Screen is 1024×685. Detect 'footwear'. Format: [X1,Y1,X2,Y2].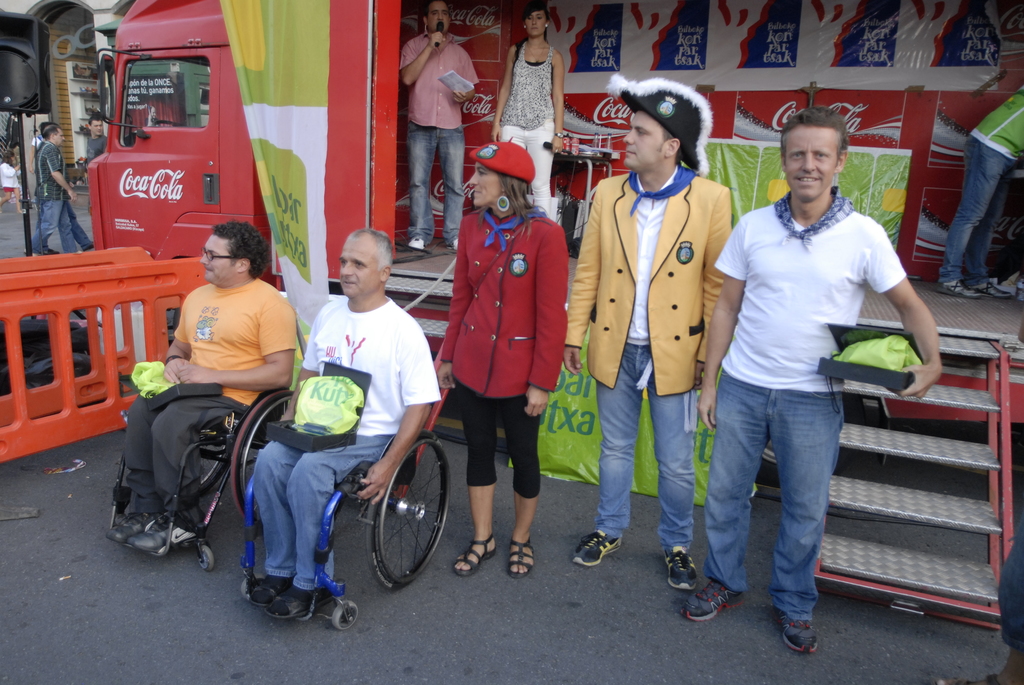
[572,527,626,572].
